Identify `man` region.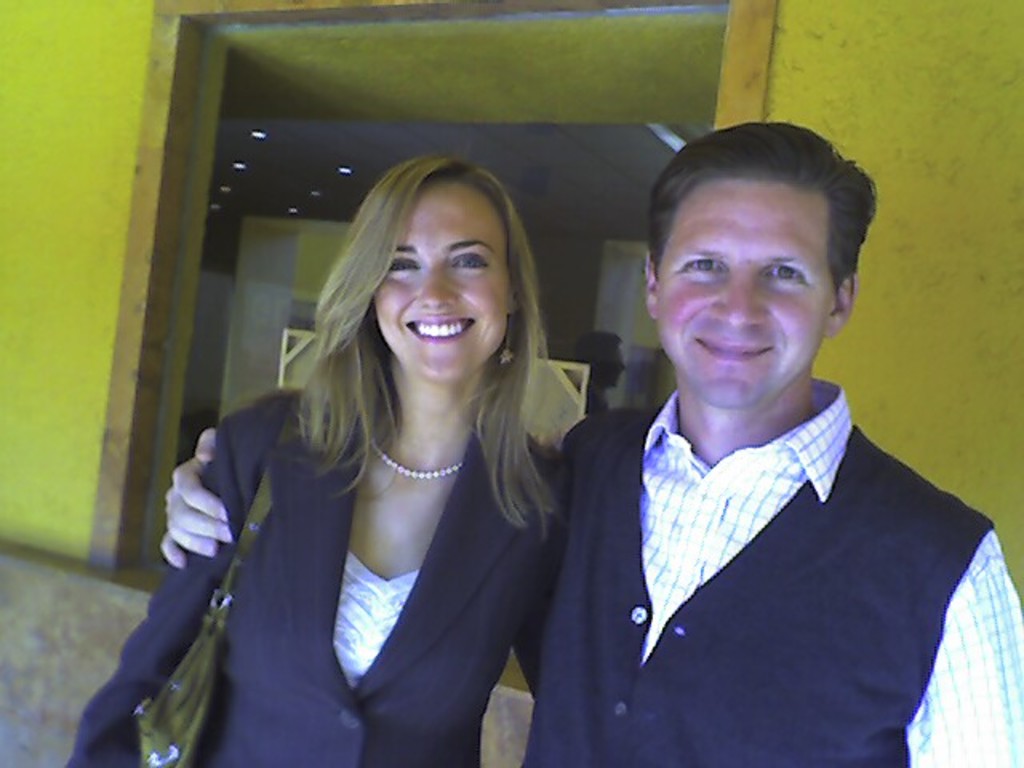
Region: [157, 98, 1022, 766].
